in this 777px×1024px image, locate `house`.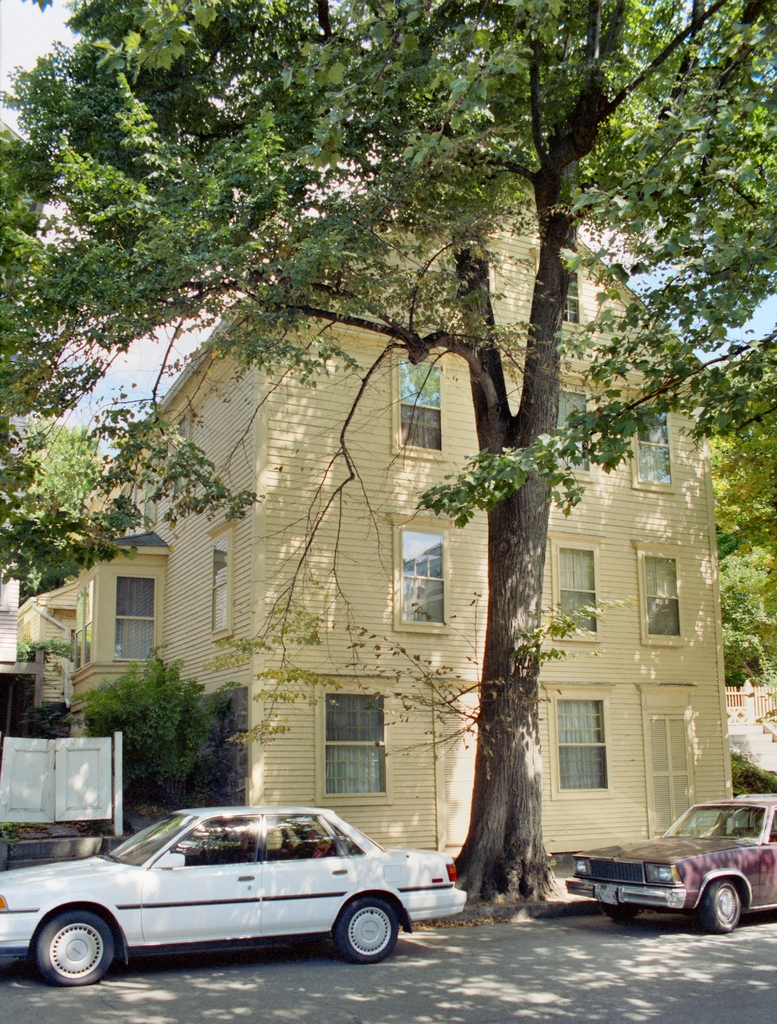
Bounding box: box(86, 132, 739, 908).
